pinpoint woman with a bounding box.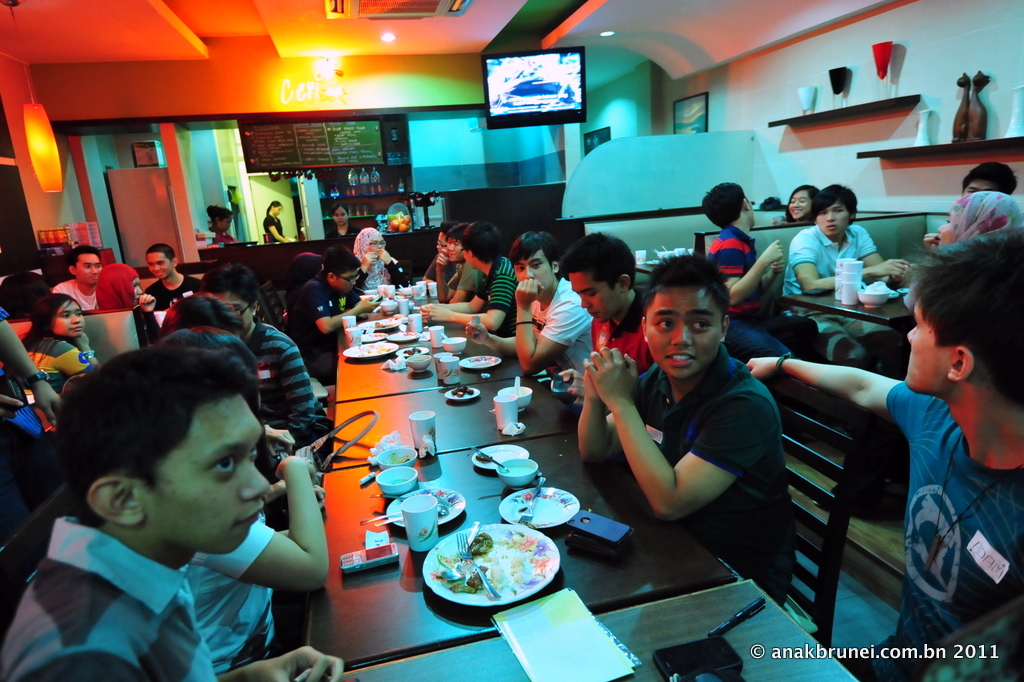
[90, 264, 158, 352].
